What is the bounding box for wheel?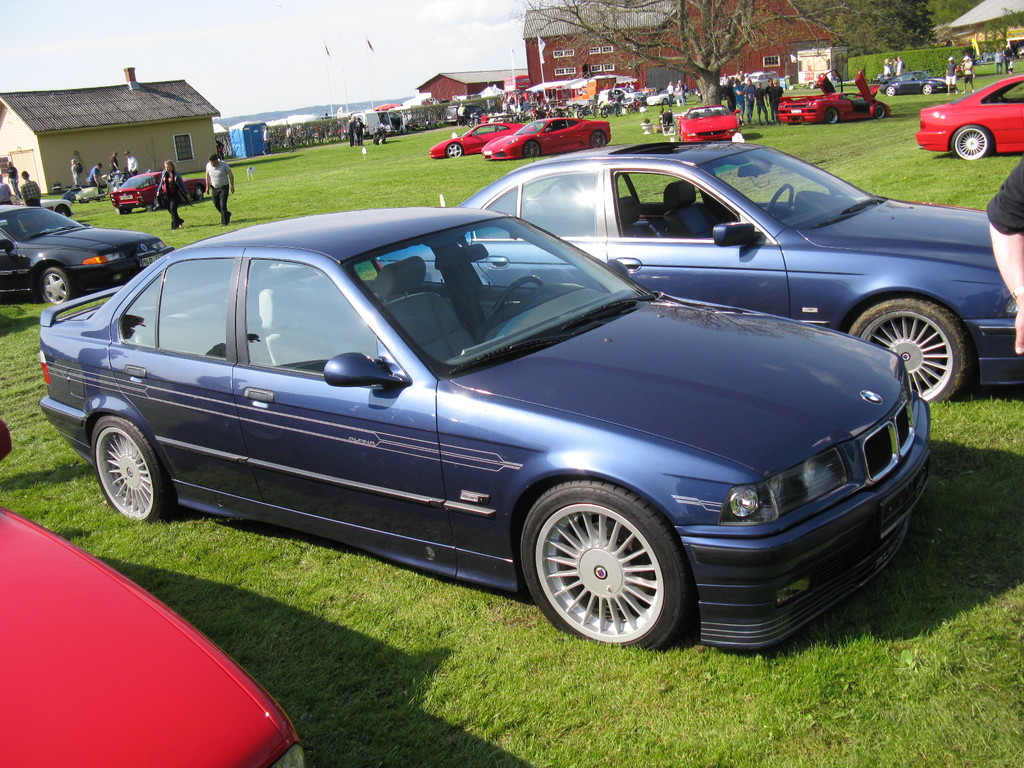
<region>426, 122, 433, 131</region>.
